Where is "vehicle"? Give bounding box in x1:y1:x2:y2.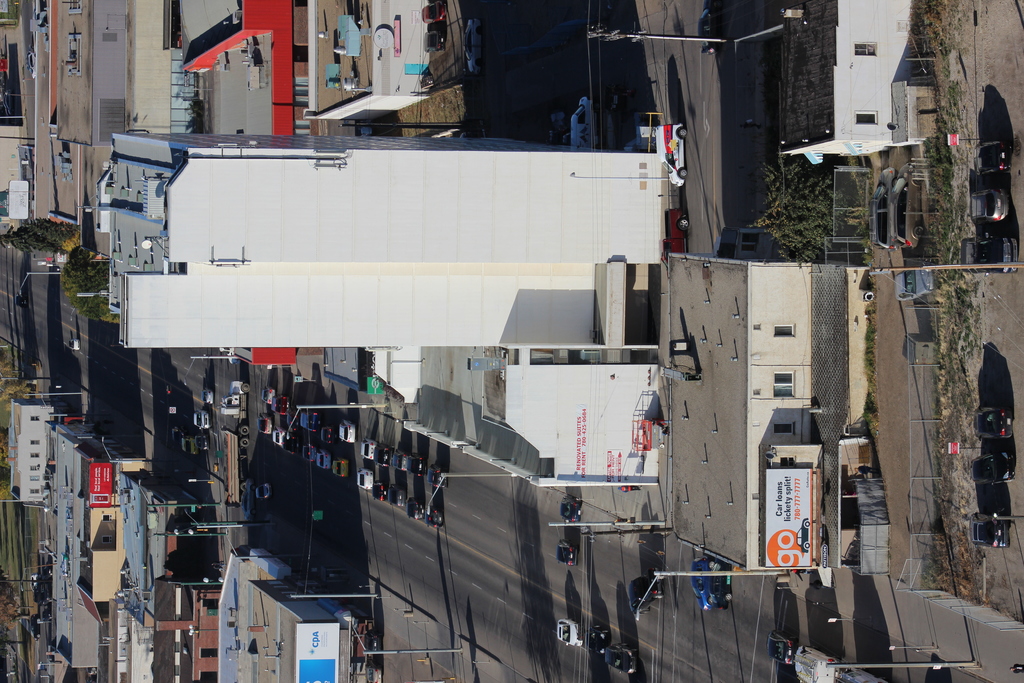
406:452:423:477.
